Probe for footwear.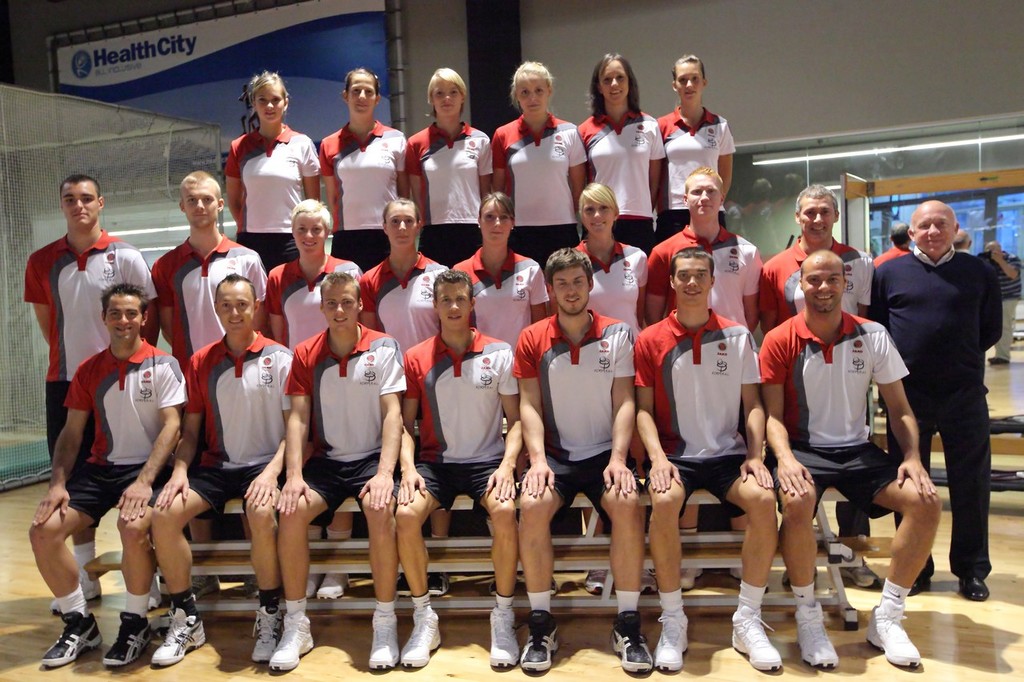
Probe result: l=902, t=569, r=926, b=596.
